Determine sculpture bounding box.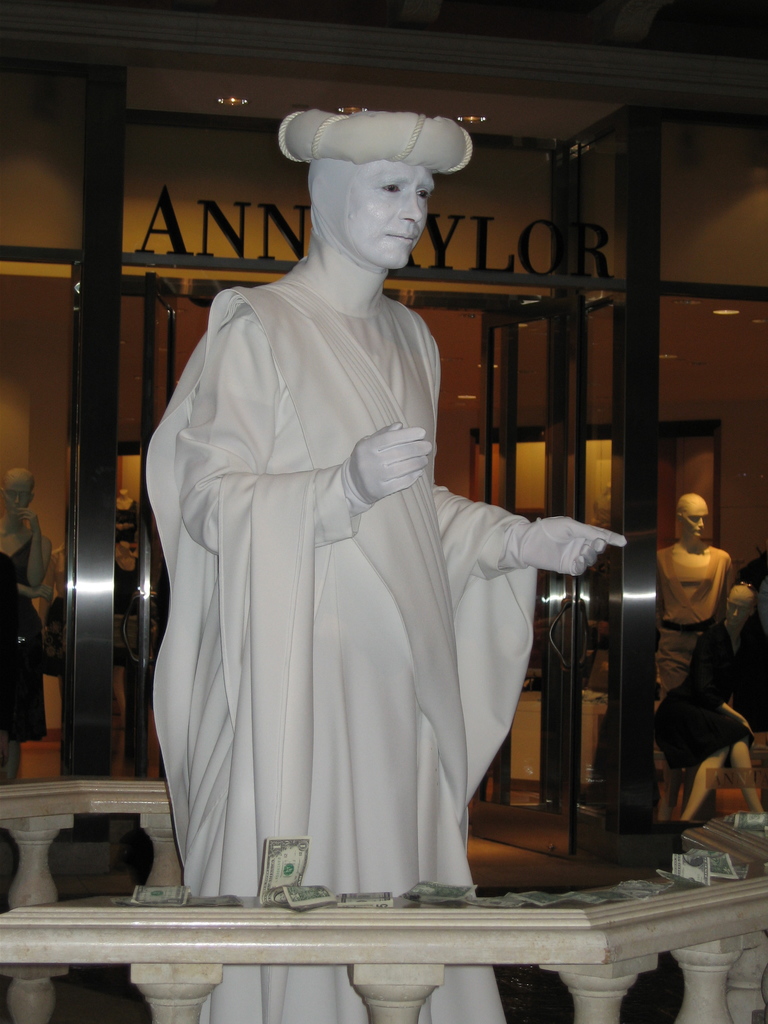
Determined: 646, 490, 763, 826.
